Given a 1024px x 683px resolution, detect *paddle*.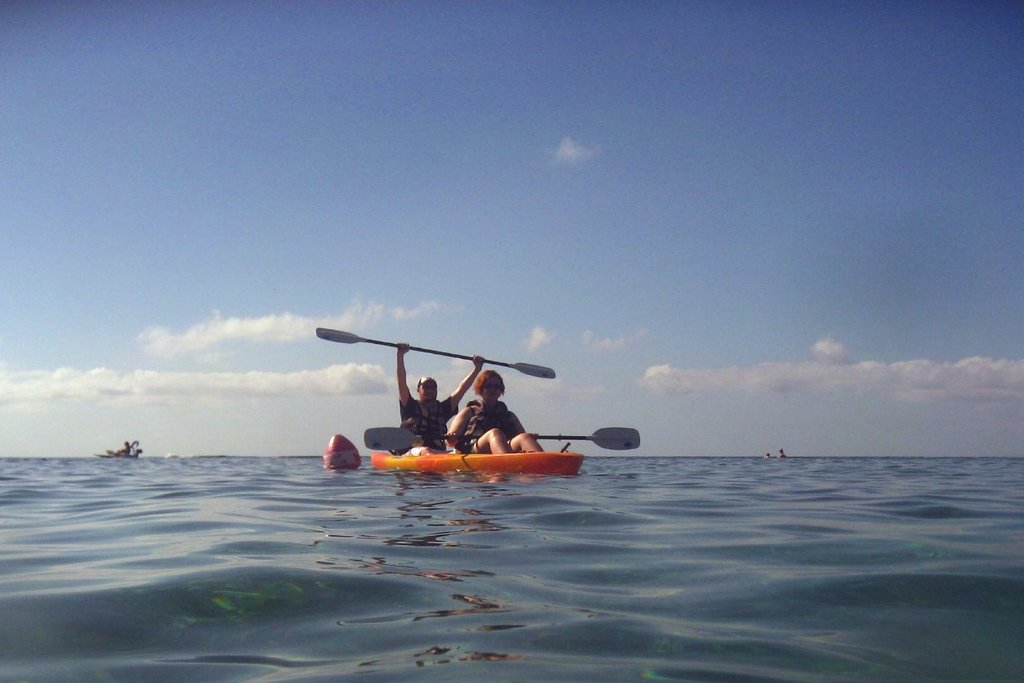
[312, 326, 557, 381].
